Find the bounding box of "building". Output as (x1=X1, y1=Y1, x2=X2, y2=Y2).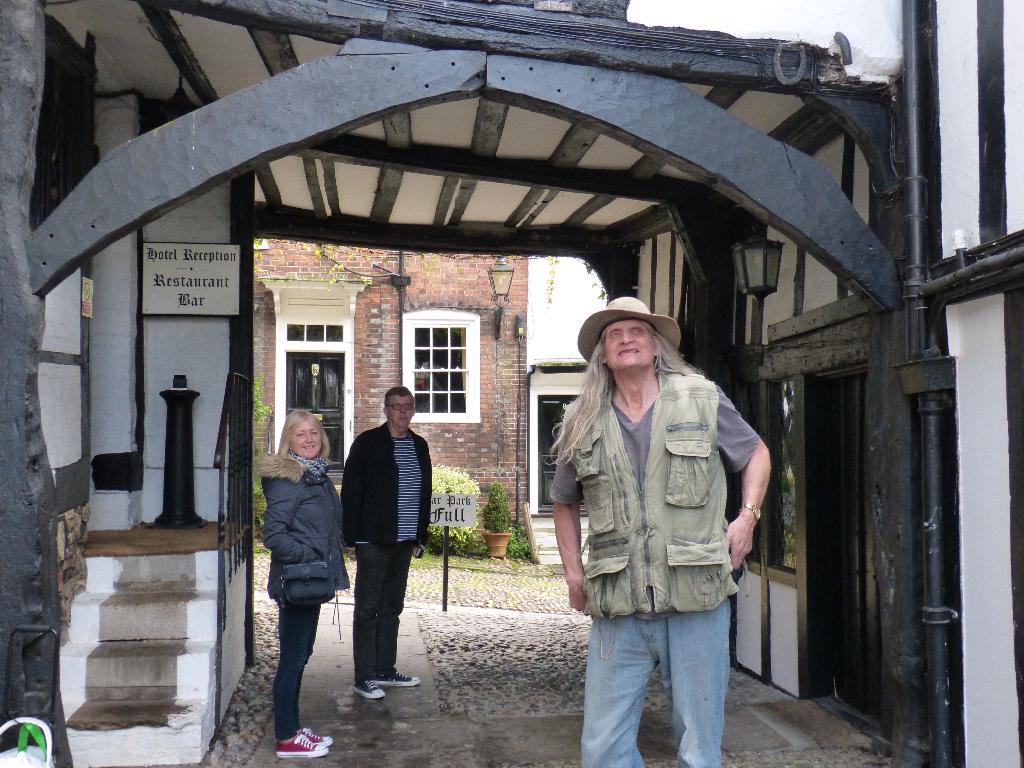
(x1=530, y1=254, x2=598, y2=508).
